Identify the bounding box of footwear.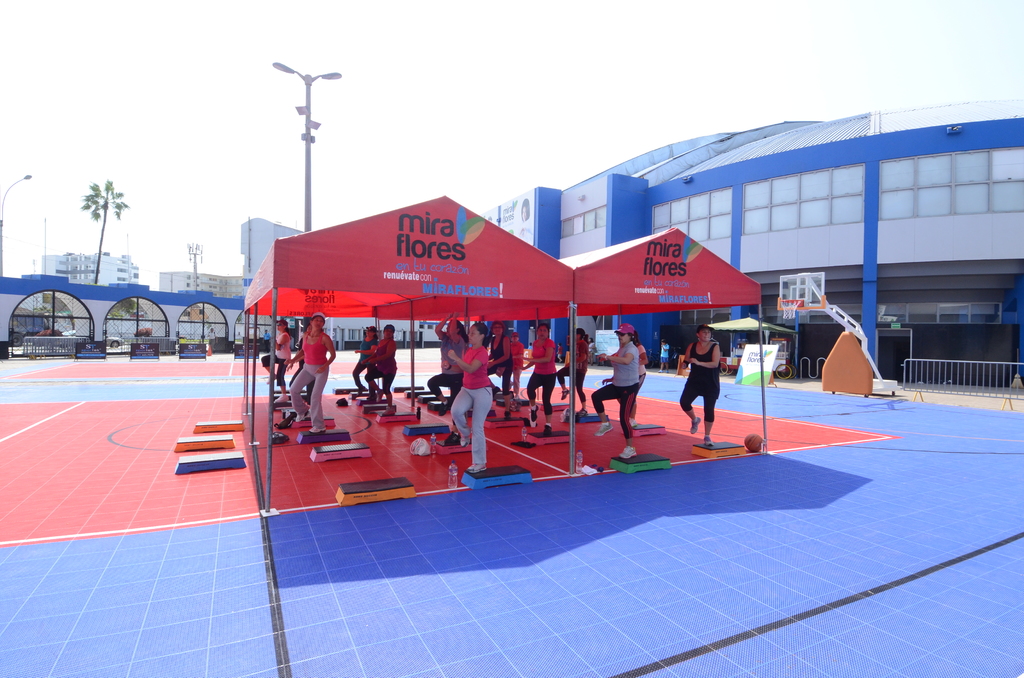
bbox=[689, 416, 702, 434].
